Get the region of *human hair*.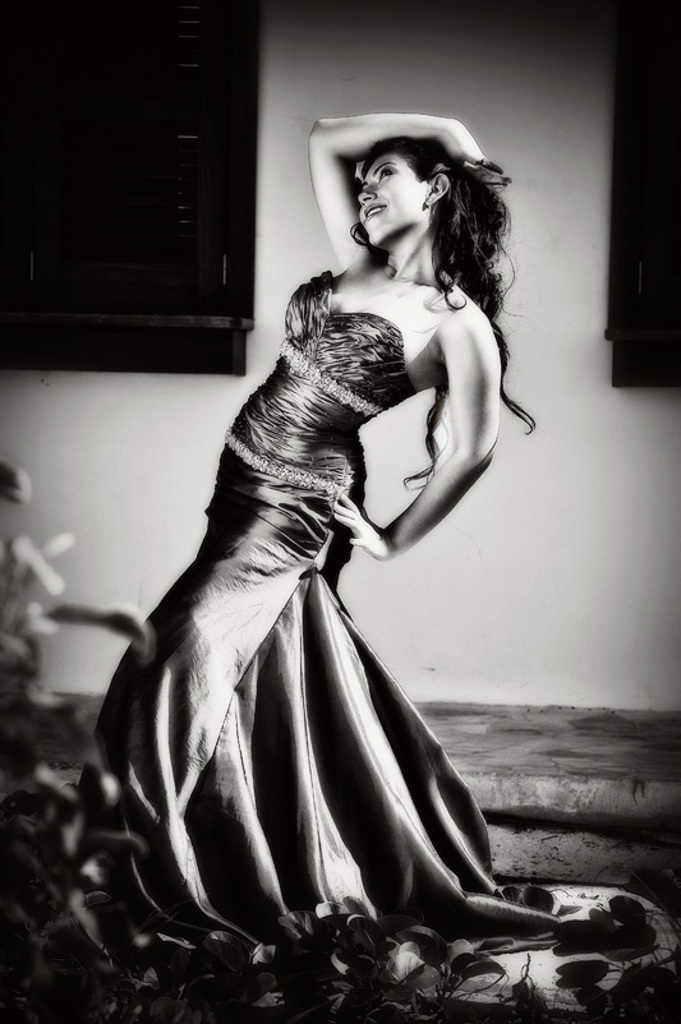
l=351, t=137, r=535, b=486.
